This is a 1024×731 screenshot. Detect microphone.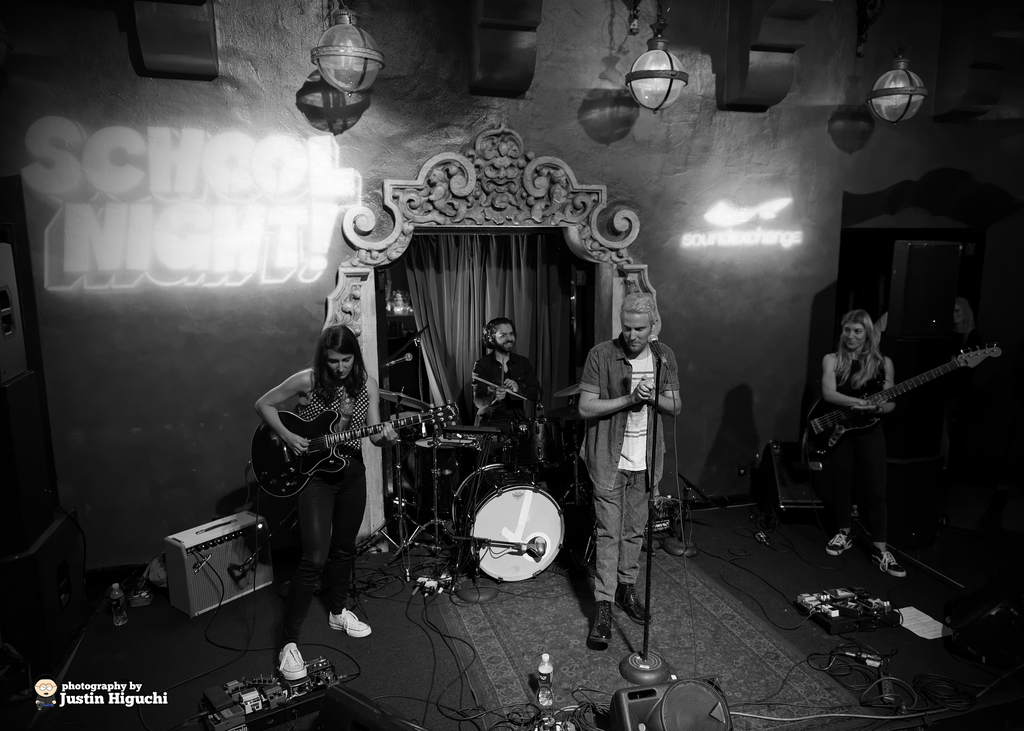
bbox=(384, 352, 414, 369).
